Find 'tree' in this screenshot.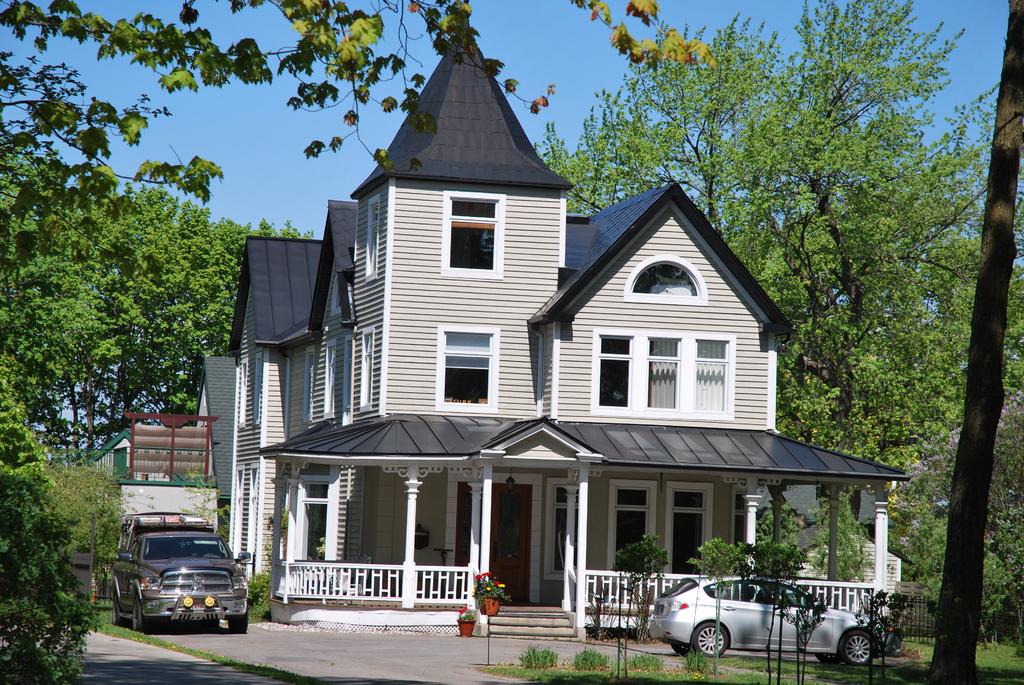
The bounding box for 'tree' is (x1=531, y1=0, x2=1023, y2=633).
